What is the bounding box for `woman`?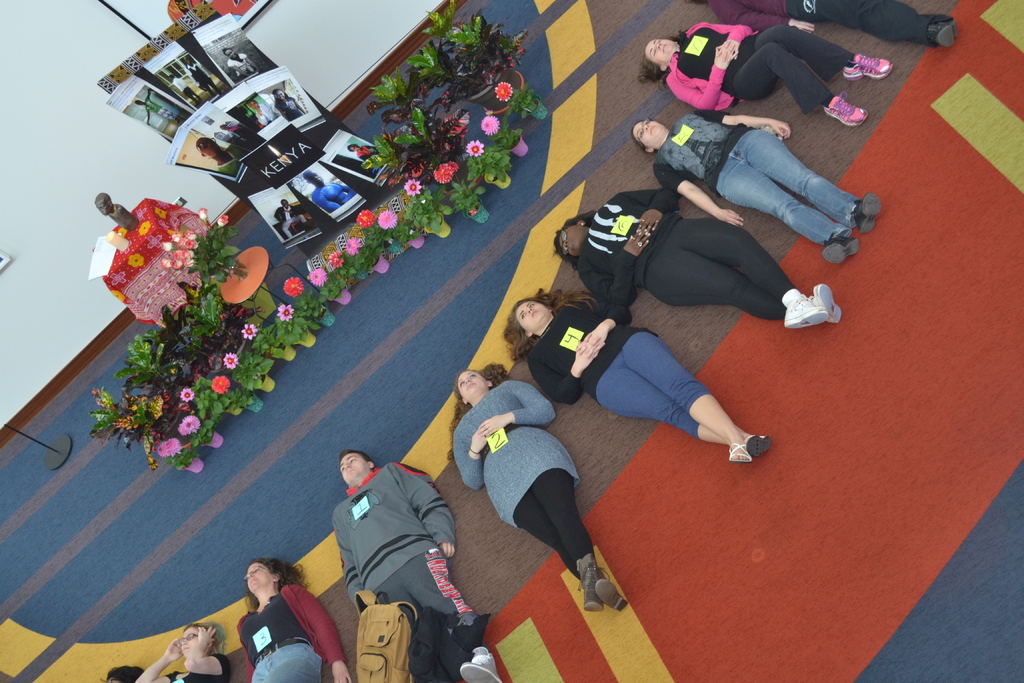
region(208, 554, 330, 677).
